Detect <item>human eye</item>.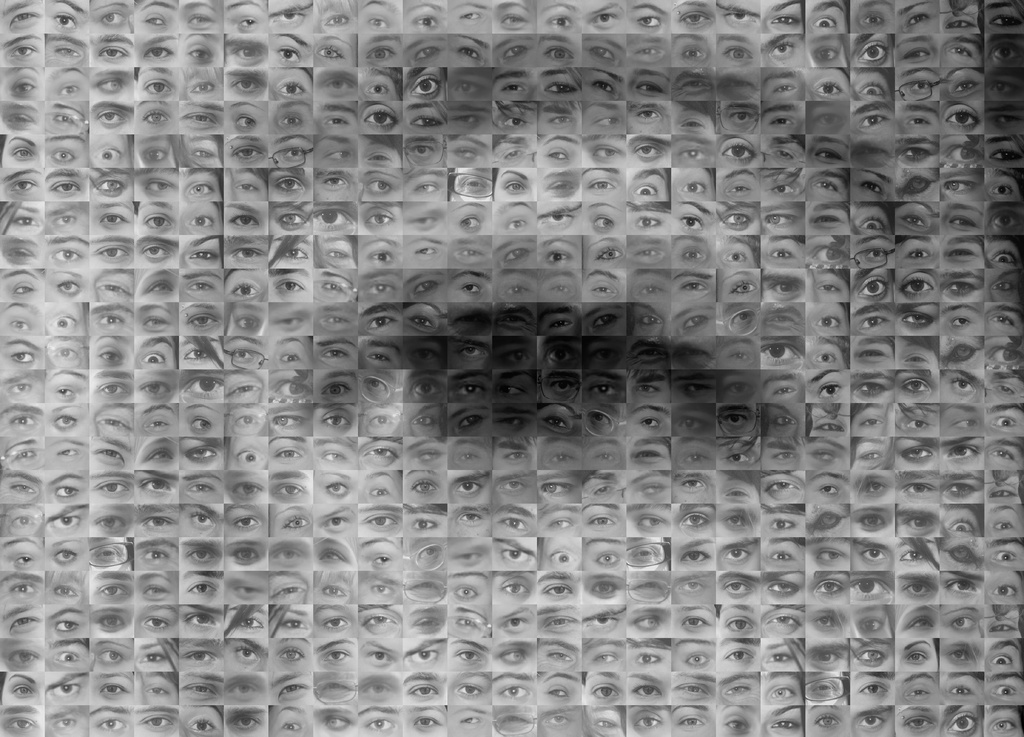
Detected at <box>235,314,257,333</box>.
